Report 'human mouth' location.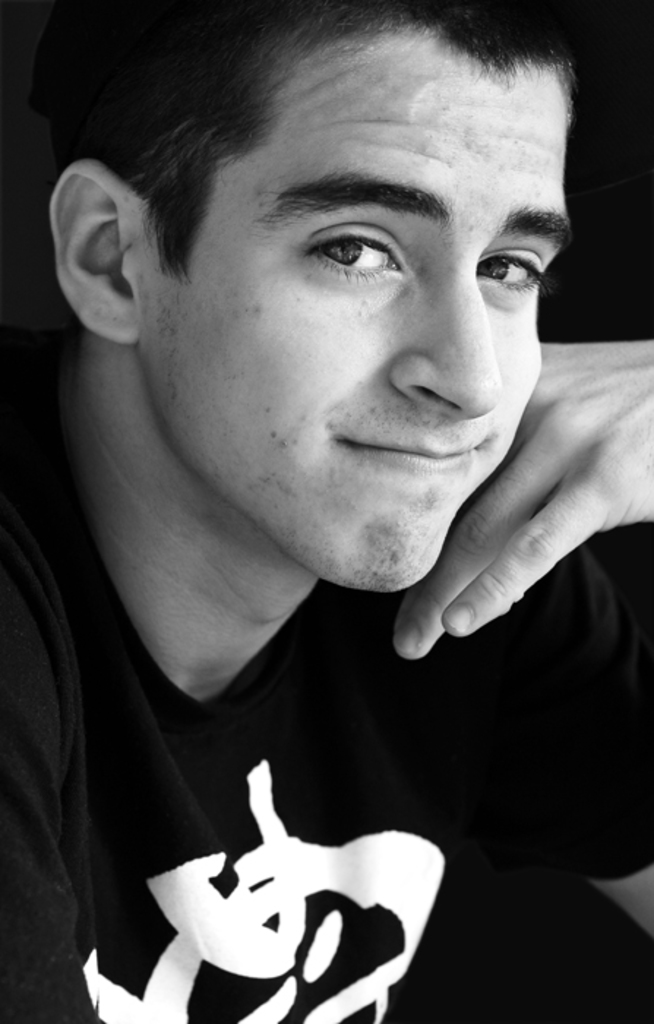
Report: select_region(345, 437, 486, 471).
